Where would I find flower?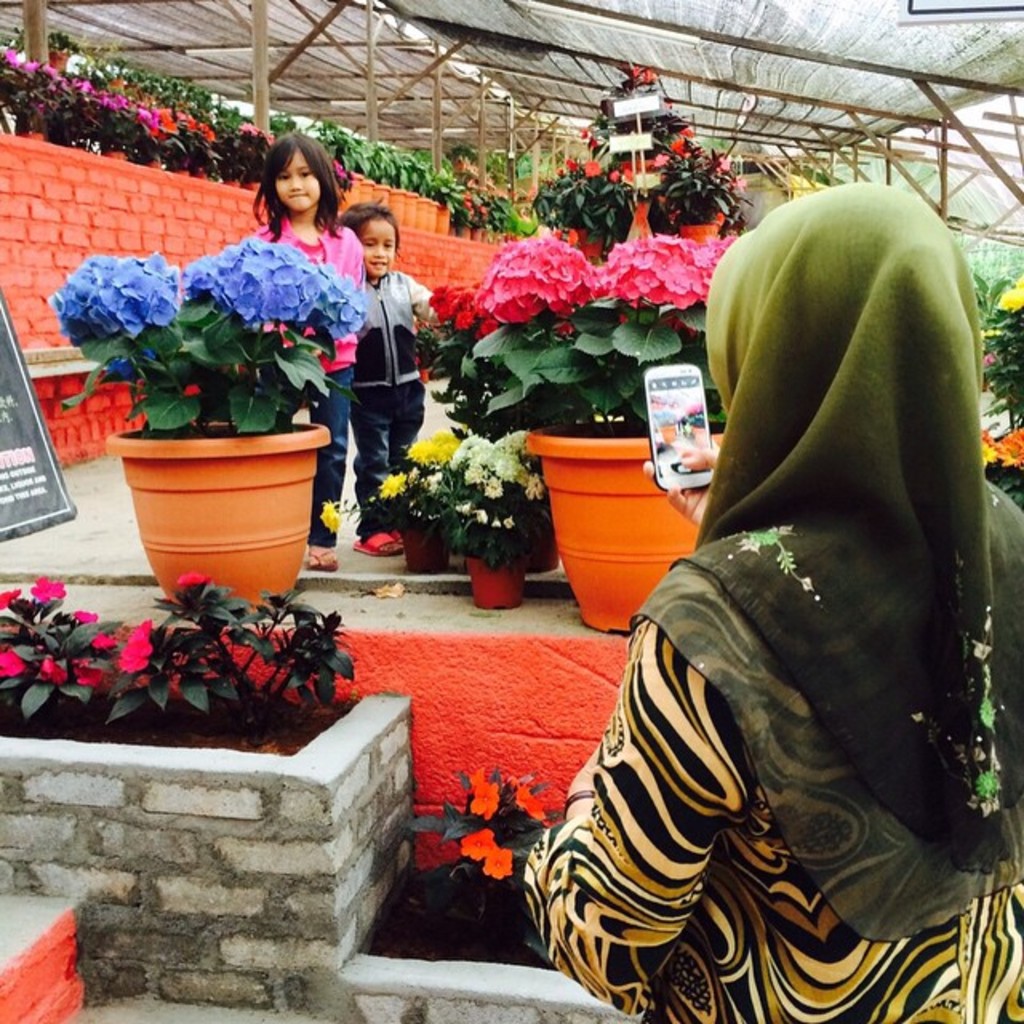
At {"left": 86, "top": 632, "right": 118, "bottom": 651}.
